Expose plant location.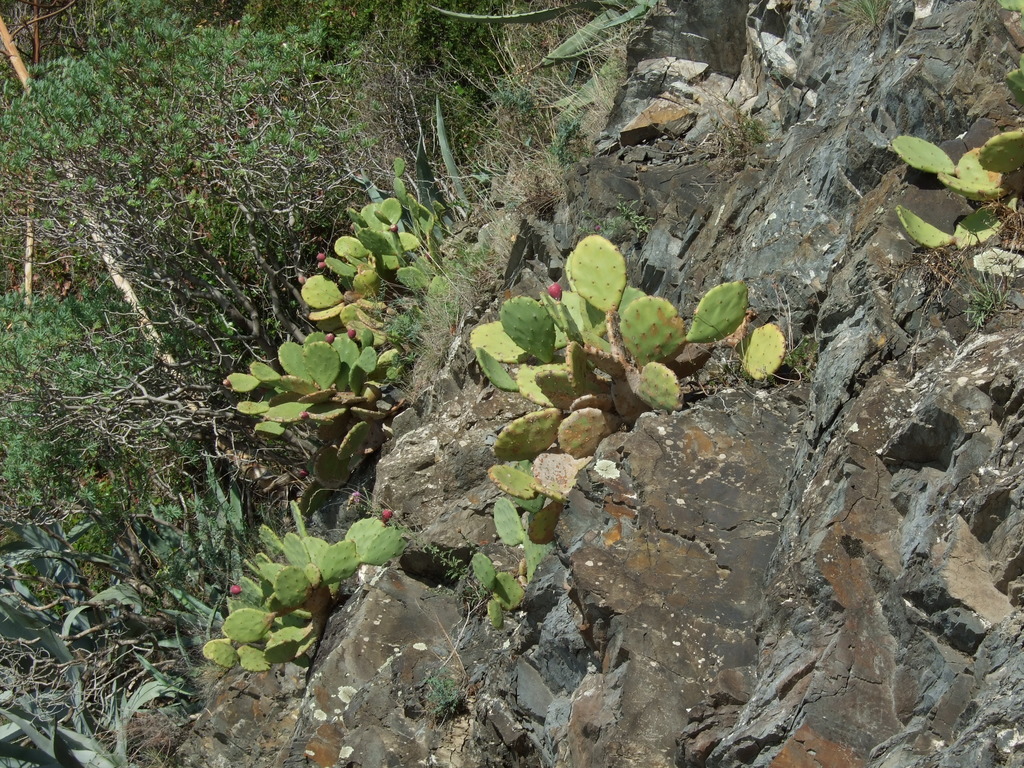
Exposed at (x1=816, y1=0, x2=913, y2=53).
